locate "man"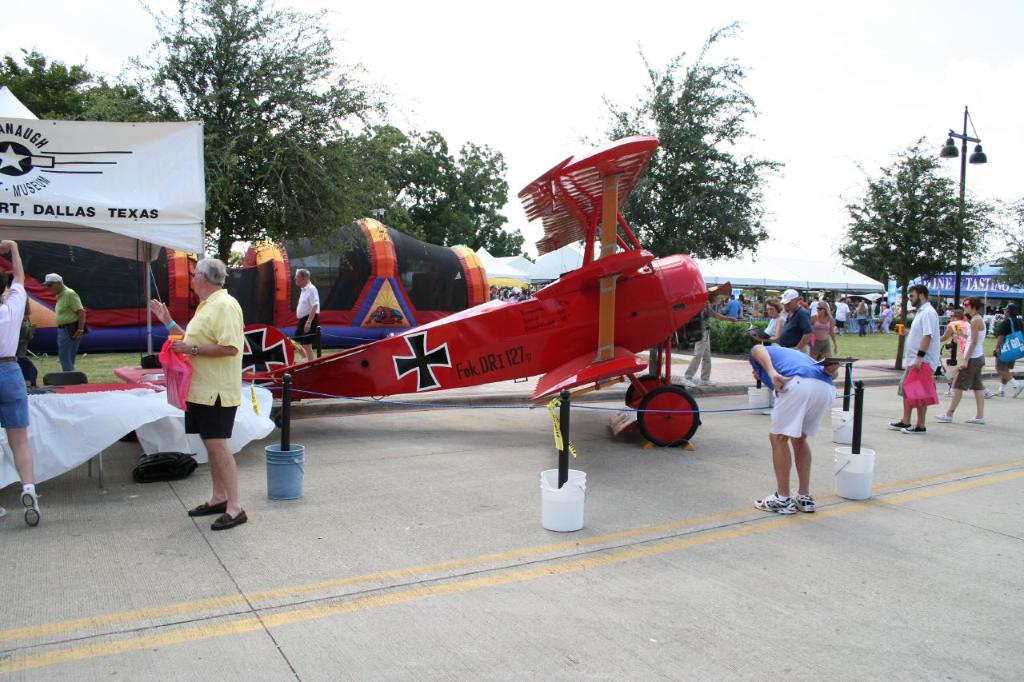
region(886, 283, 942, 435)
